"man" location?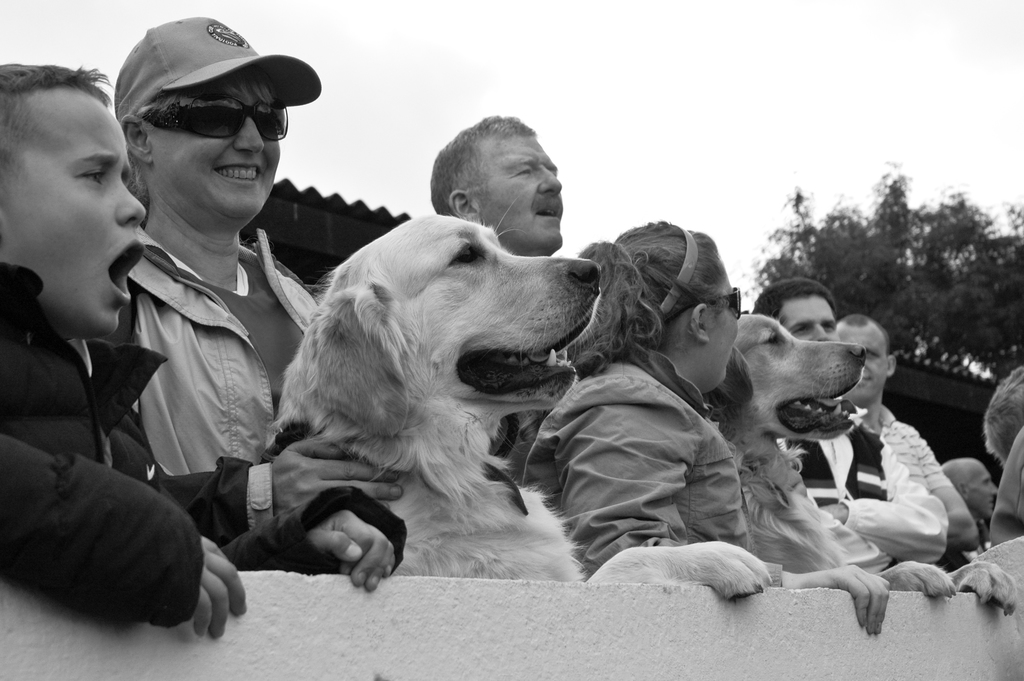
crop(750, 278, 951, 587)
